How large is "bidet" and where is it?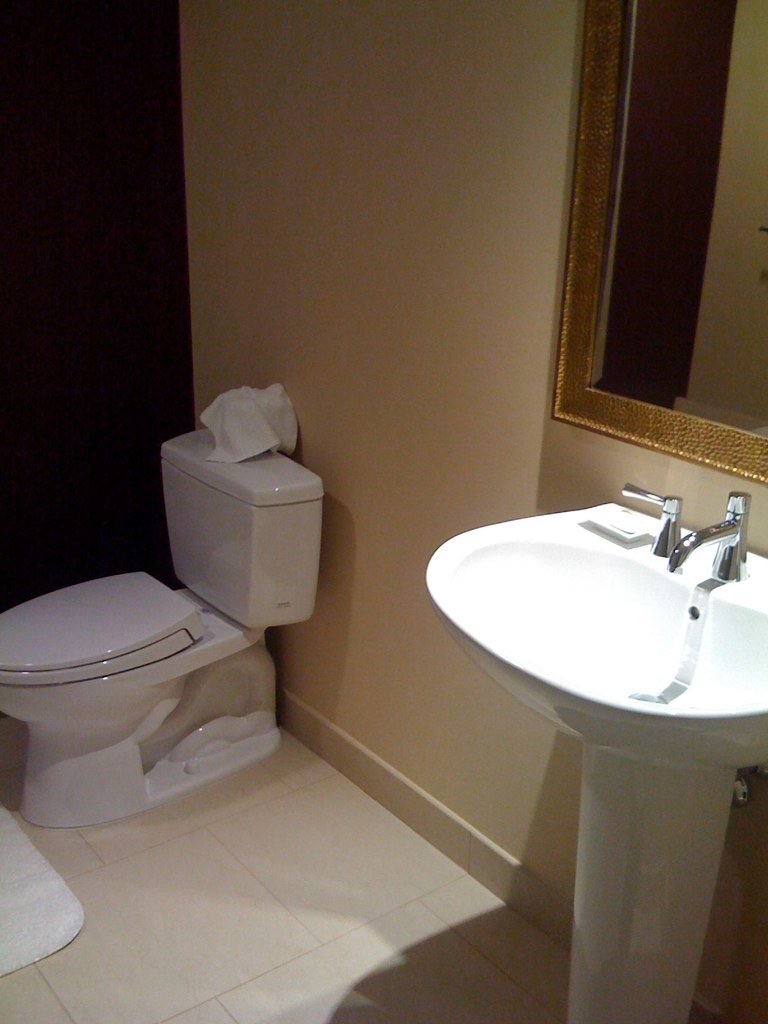
Bounding box: (left=0, top=570, right=221, bottom=828).
